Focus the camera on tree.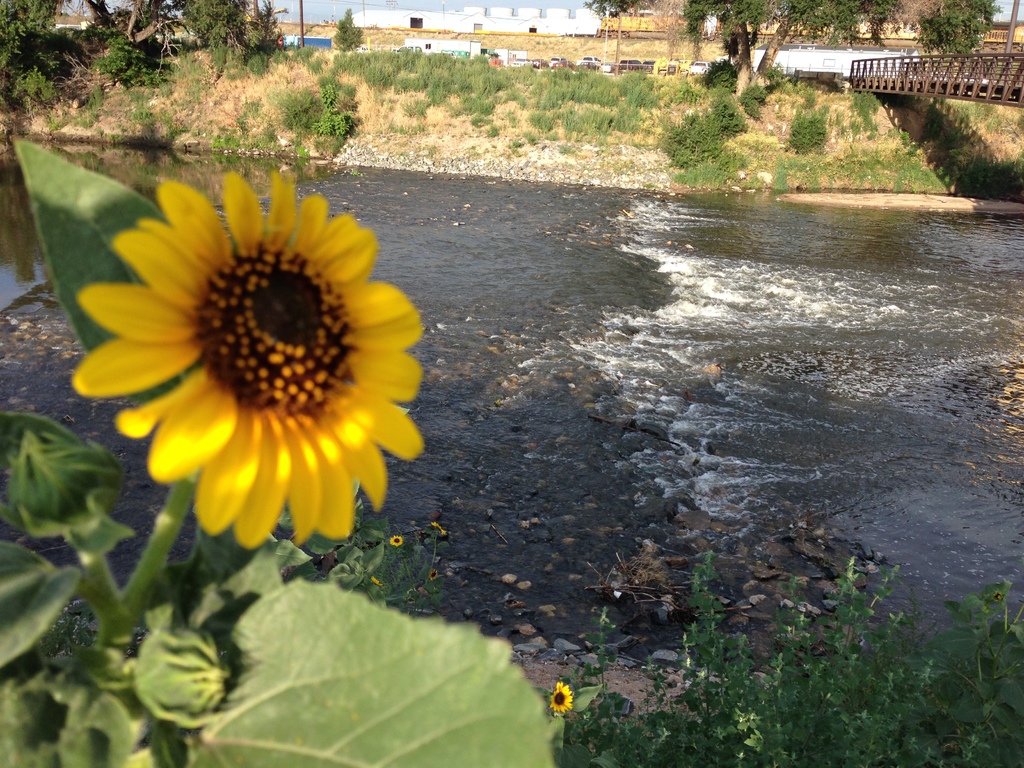
Focus region: (x1=330, y1=6, x2=364, y2=54).
